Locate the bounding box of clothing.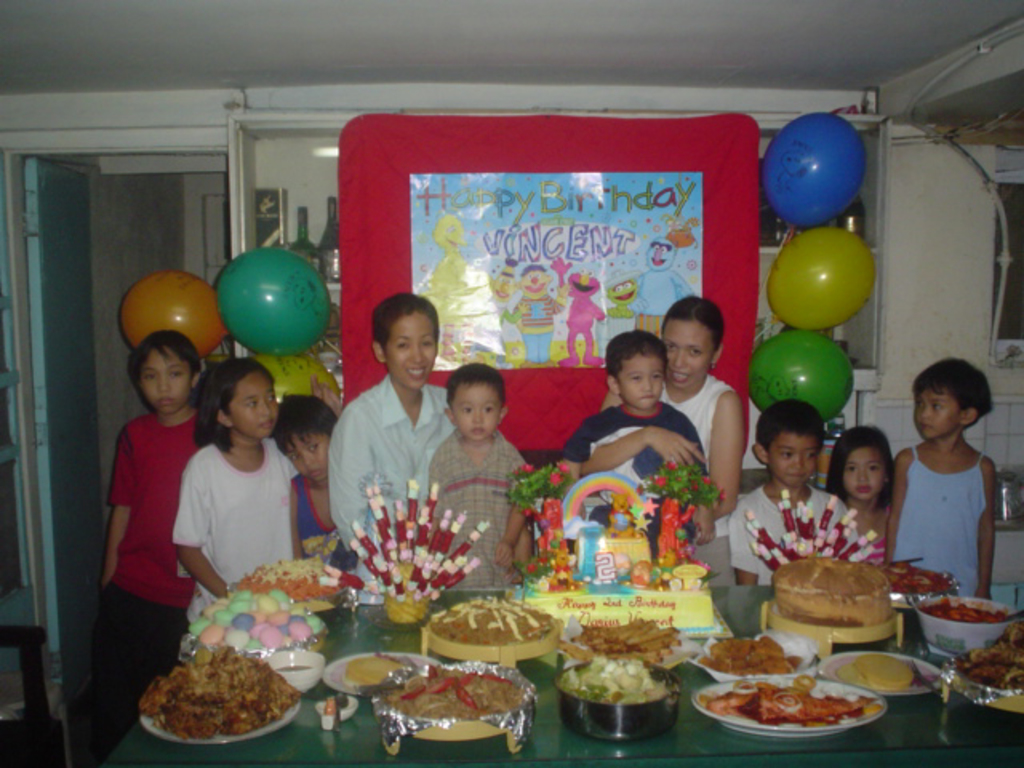
Bounding box: locate(517, 298, 554, 365).
